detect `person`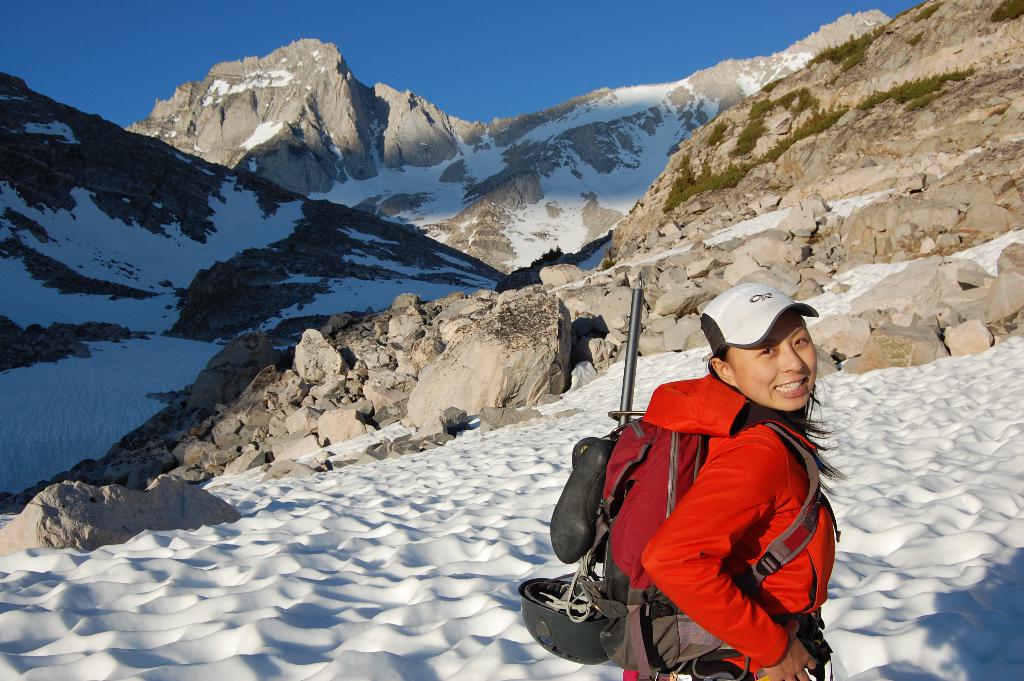
582, 278, 842, 680
